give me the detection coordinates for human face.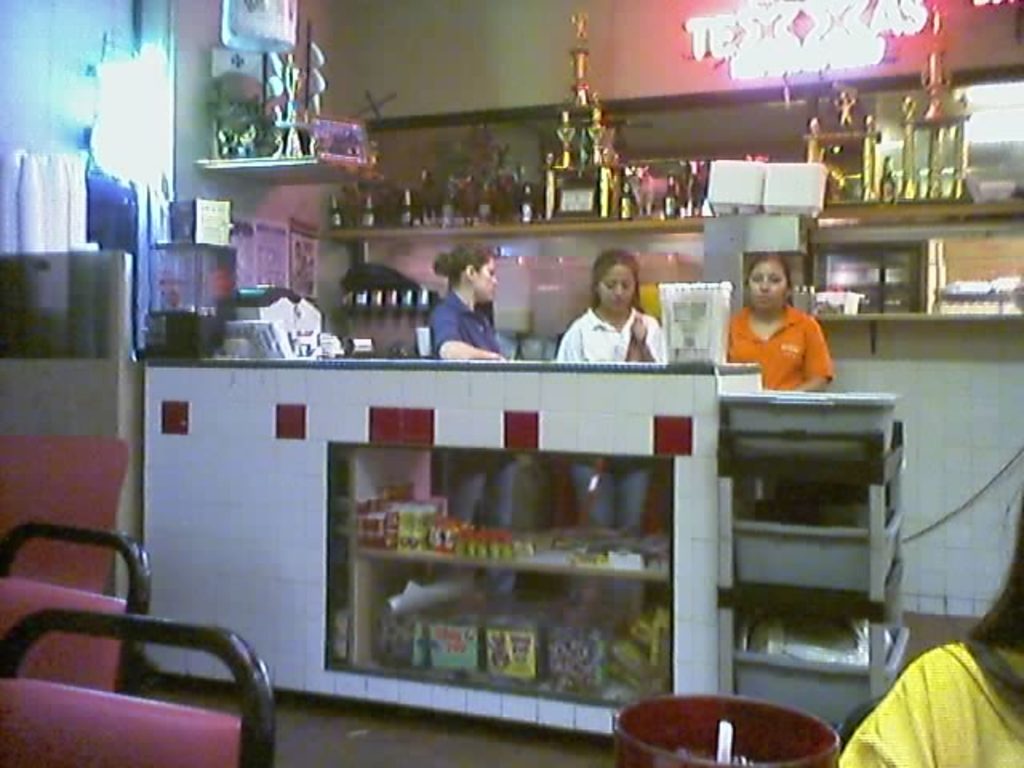
select_region(475, 261, 498, 298).
